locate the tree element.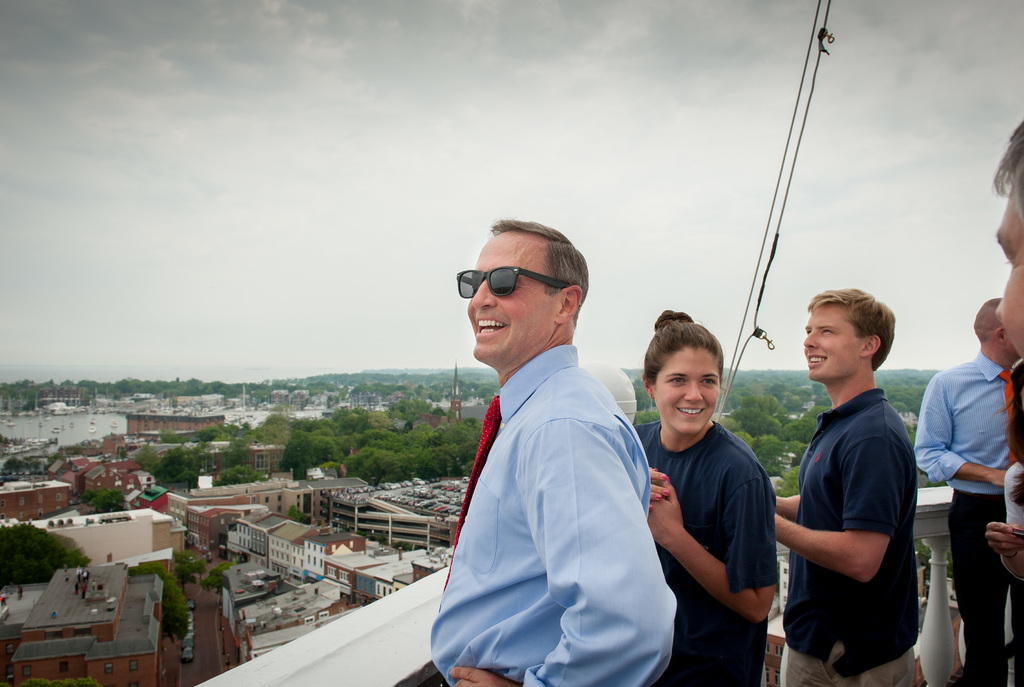
Element bbox: box(134, 565, 195, 640).
